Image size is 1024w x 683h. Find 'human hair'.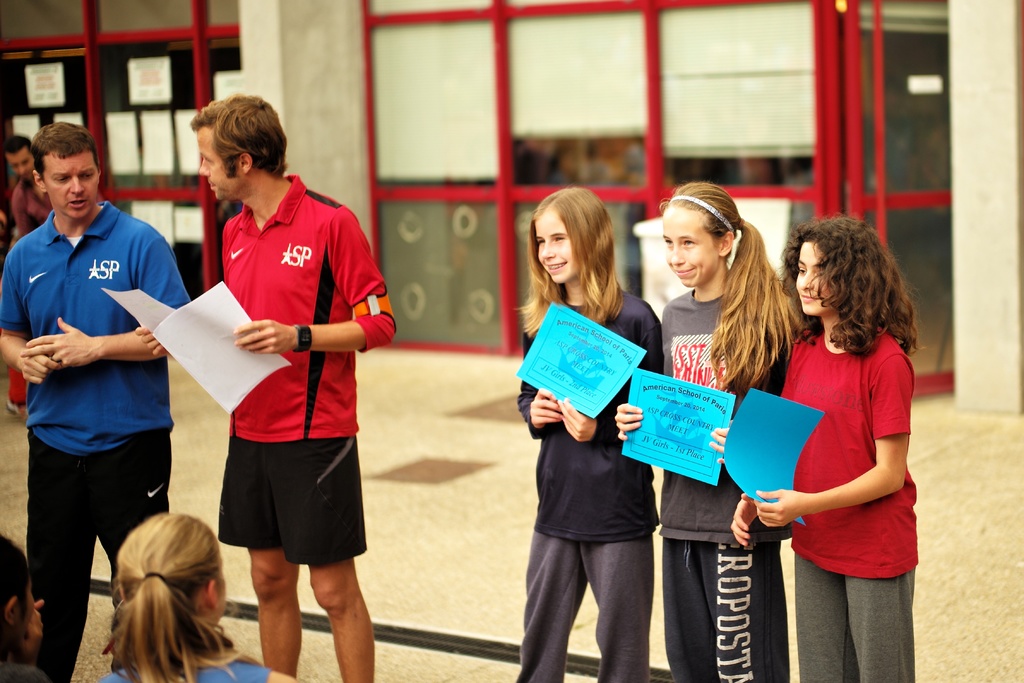
0 133 31 152.
